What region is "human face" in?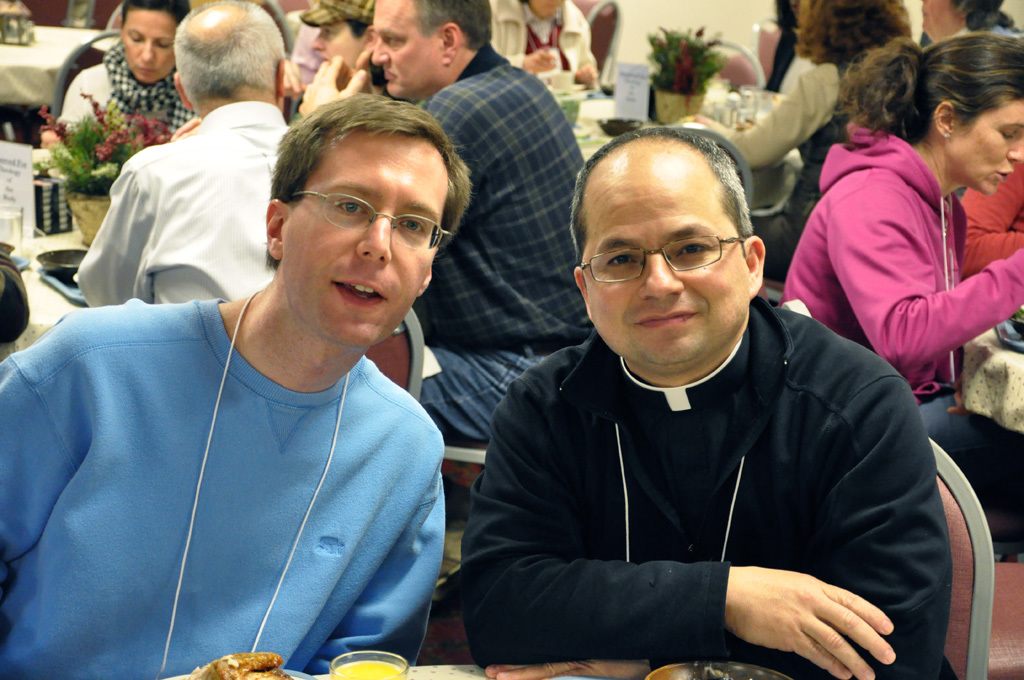
<region>363, 0, 450, 101</region>.
